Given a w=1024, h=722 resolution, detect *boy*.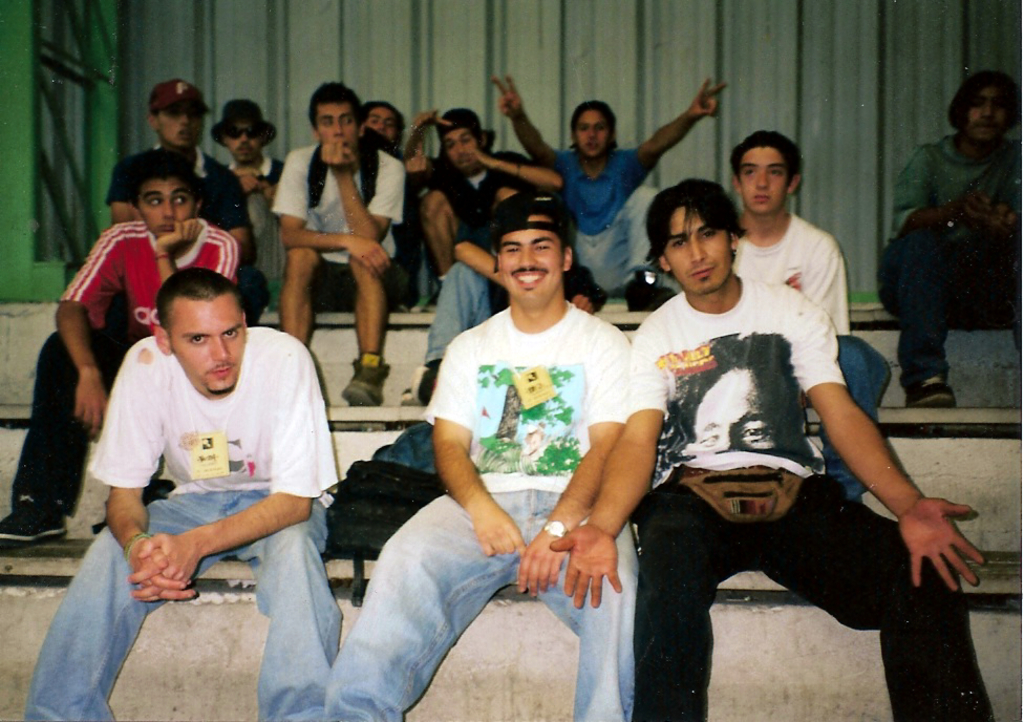
l=0, t=153, r=249, b=549.
